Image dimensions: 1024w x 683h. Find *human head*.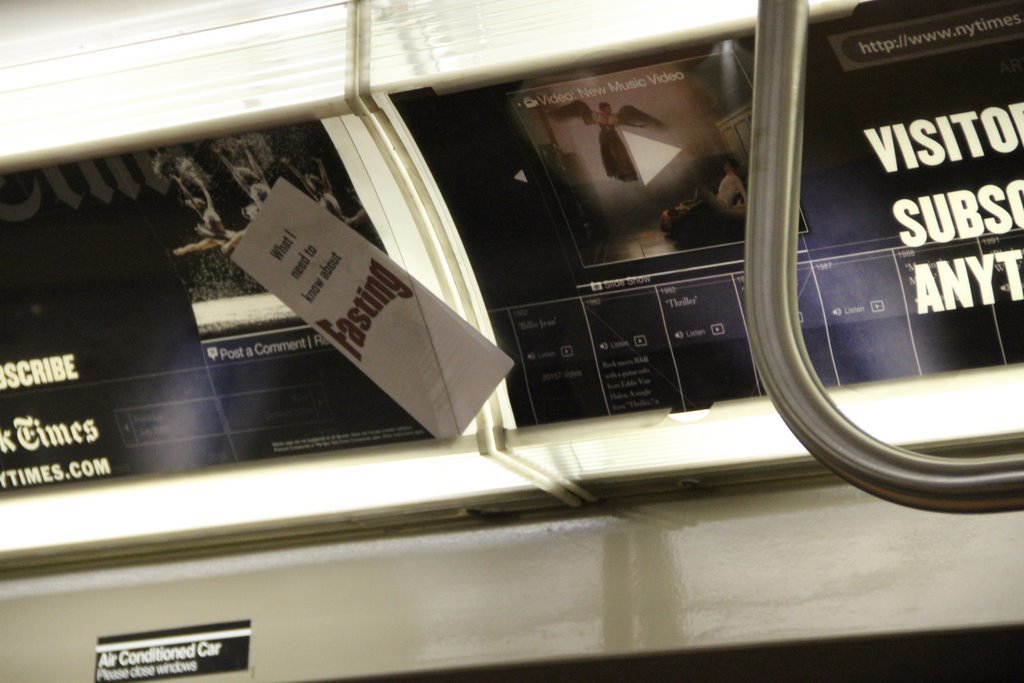
[x1=598, y1=101, x2=612, y2=118].
